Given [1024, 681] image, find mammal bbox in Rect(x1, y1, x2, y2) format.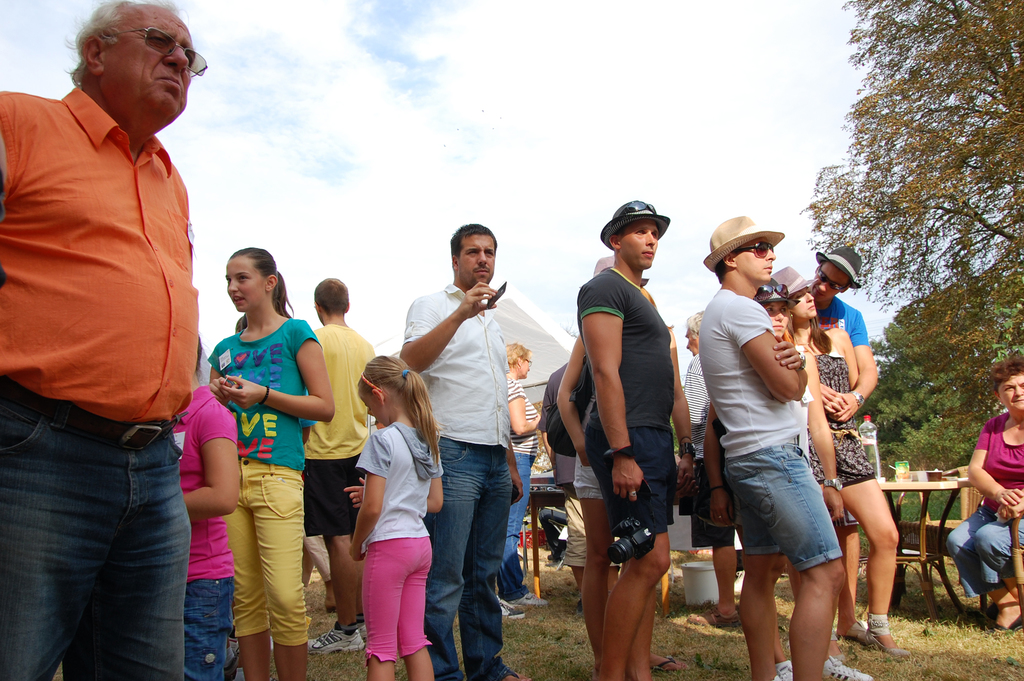
Rect(497, 337, 545, 618).
